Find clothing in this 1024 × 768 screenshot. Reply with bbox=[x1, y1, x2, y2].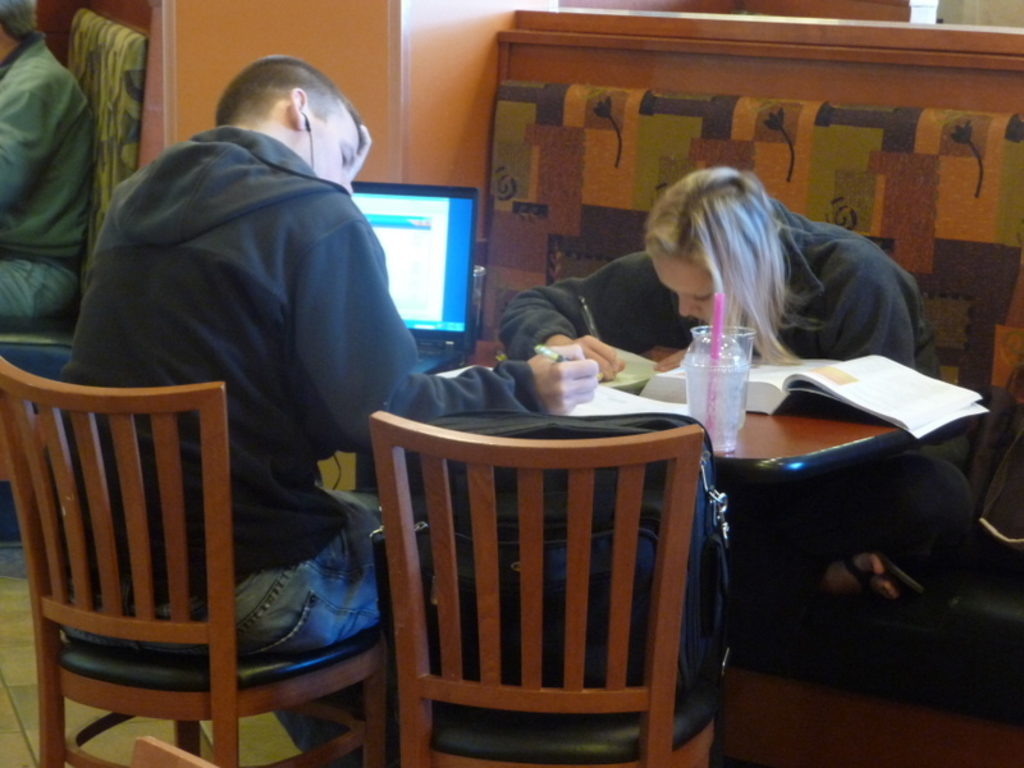
bbox=[0, 27, 92, 324].
